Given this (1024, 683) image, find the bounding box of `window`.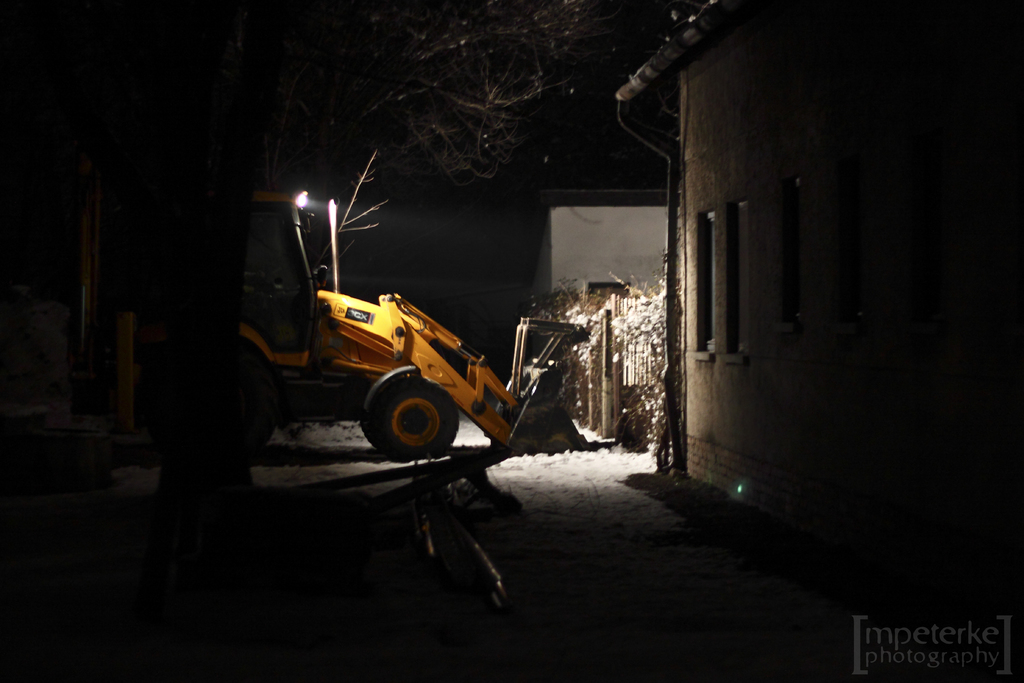
698, 210, 712, 351.
